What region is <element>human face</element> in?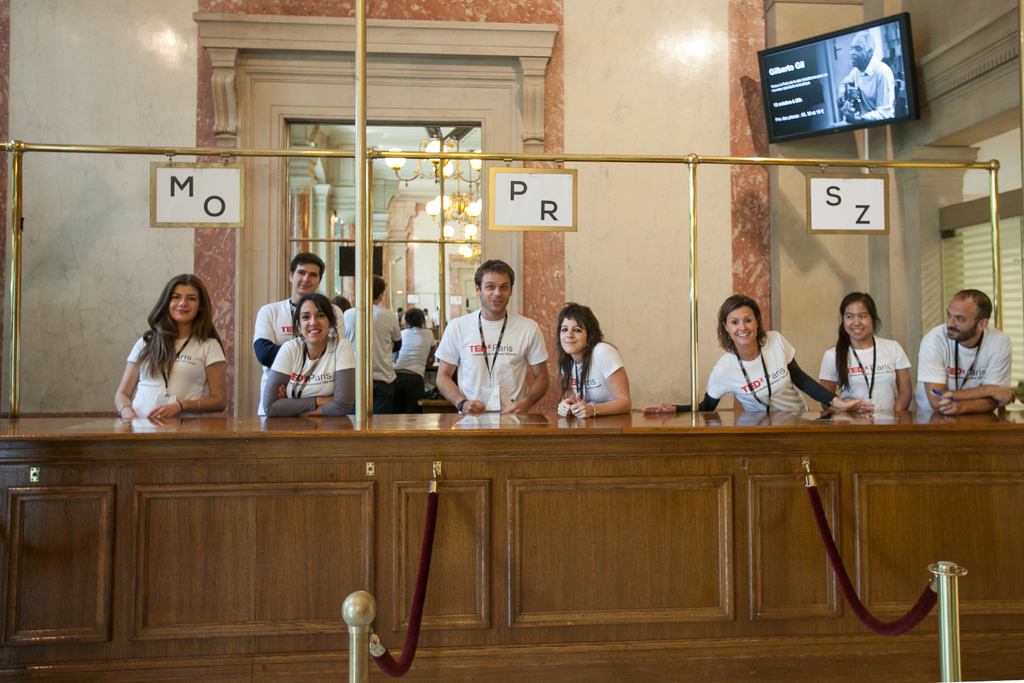
x1=726, y1=293, x2=762, y2=353.
